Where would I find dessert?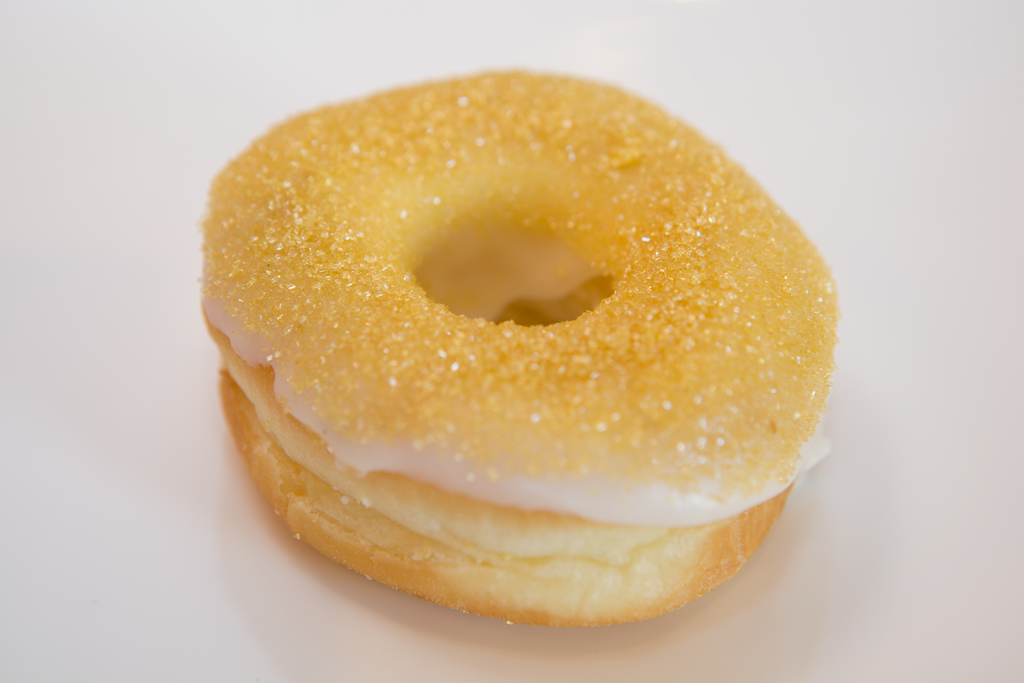
At 204,49,866,652.
